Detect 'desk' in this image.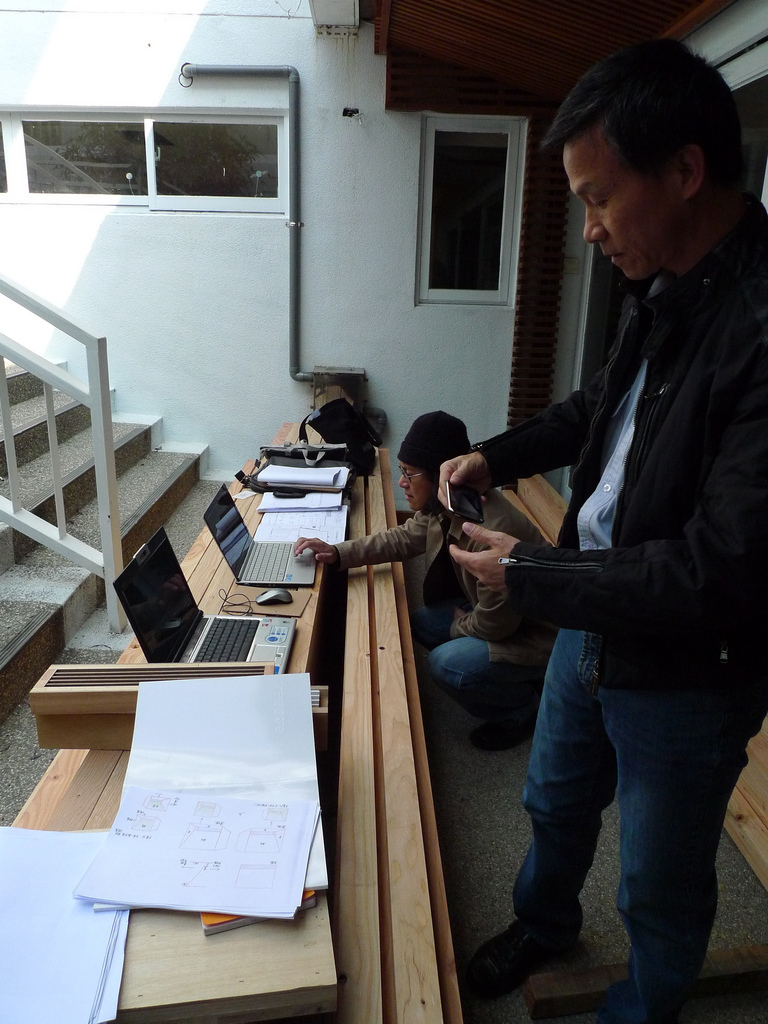
Detection: pyautogui.locateOnScreen(0, 420, 462, 1023).
